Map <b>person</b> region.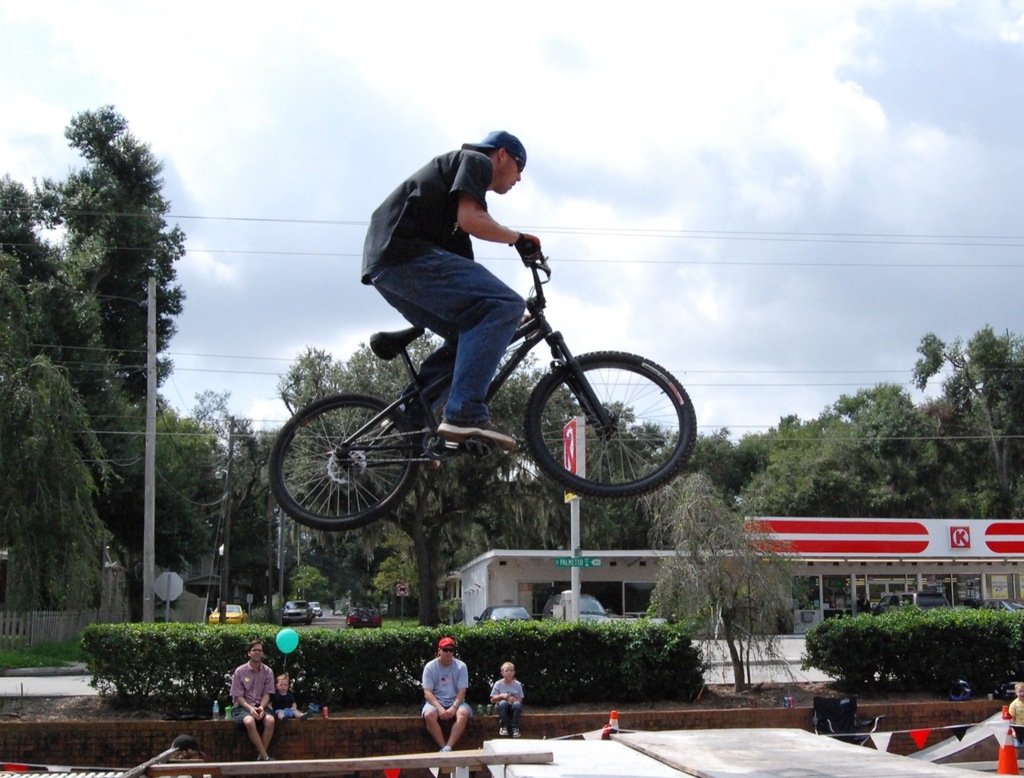
Mapped to pyautogui.locateOnScreen(486, 659, 517, 736).
